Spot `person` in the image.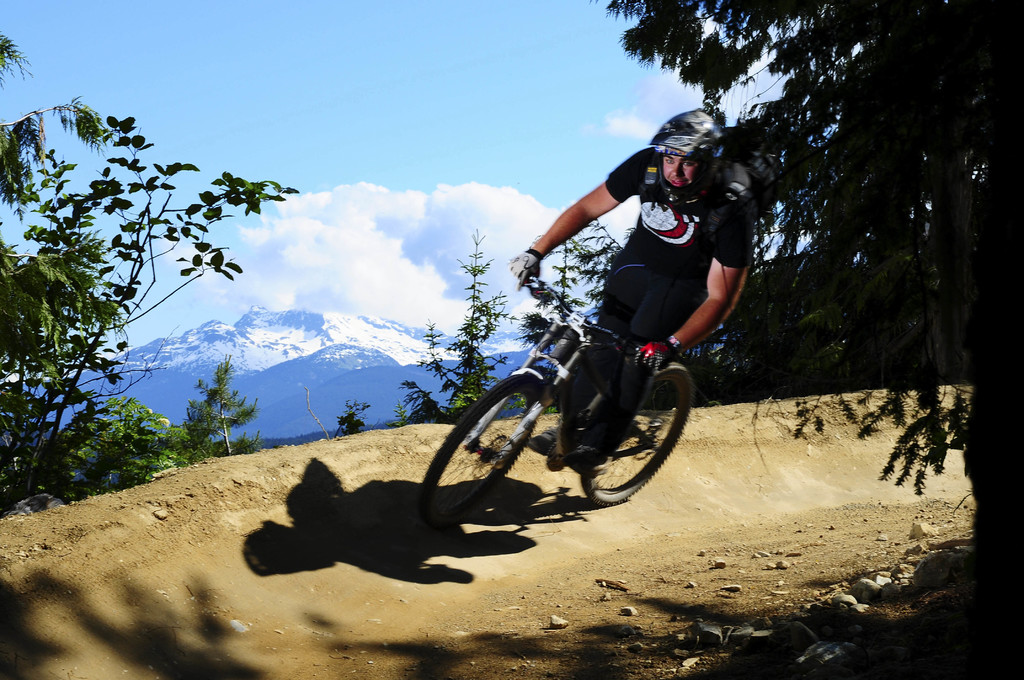
`person` found at 511, 122, 769, 423.
